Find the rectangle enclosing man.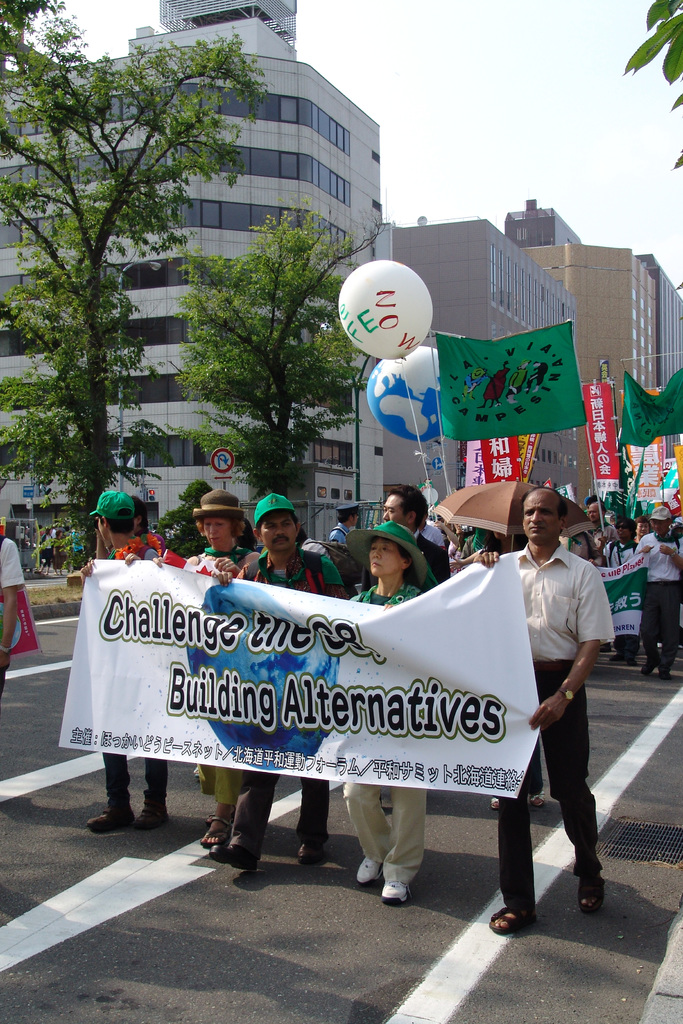
<region>418, 508, 445, 547</region>.
